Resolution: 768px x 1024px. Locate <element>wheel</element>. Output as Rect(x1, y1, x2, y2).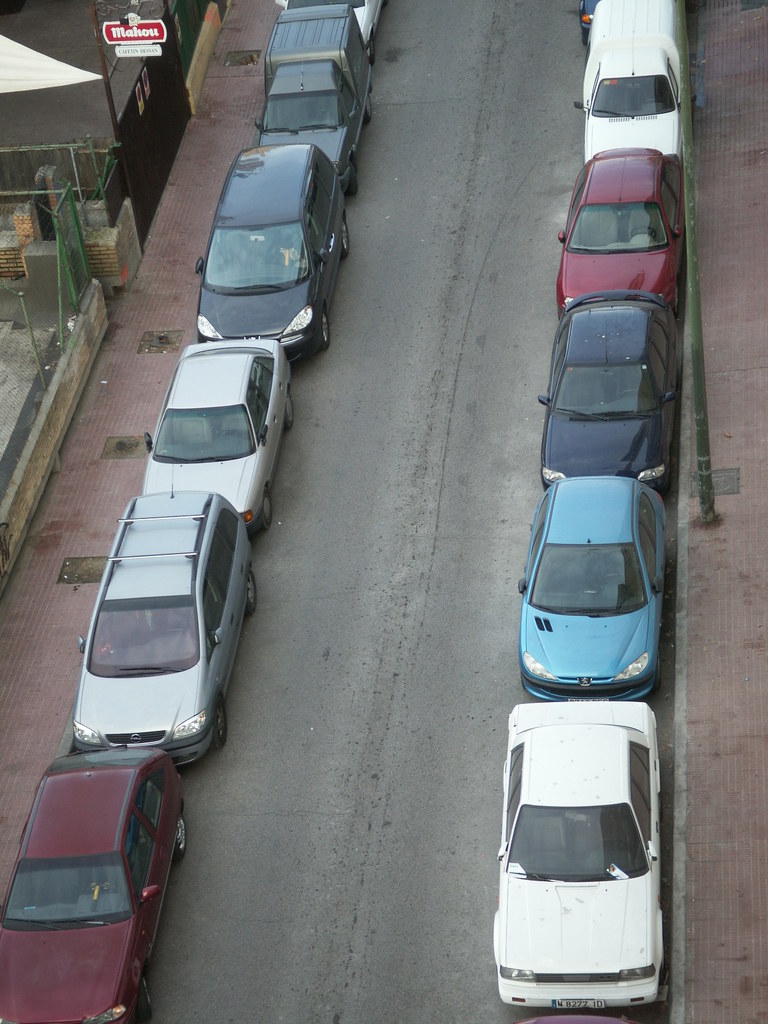
Rect(347, 161, 359, 196).
